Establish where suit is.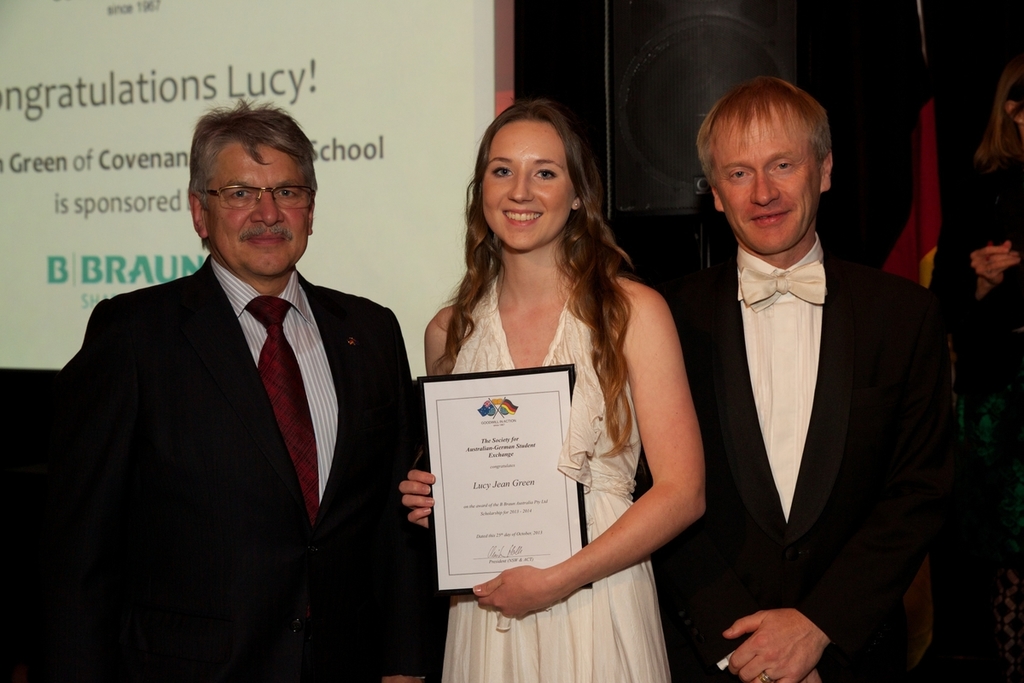
Established at pyautogui.locateOnScreen(57, 149, 429, 669).
